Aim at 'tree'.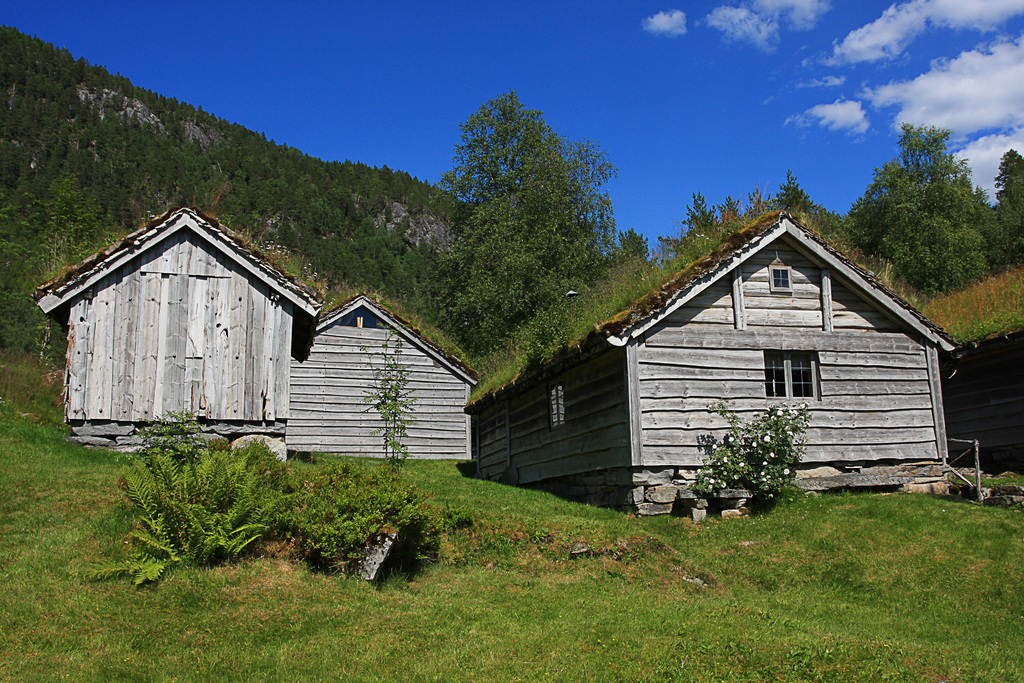
Aimed at {"left": 775, "top": 169, "right": 809, "bottom": 223}.
